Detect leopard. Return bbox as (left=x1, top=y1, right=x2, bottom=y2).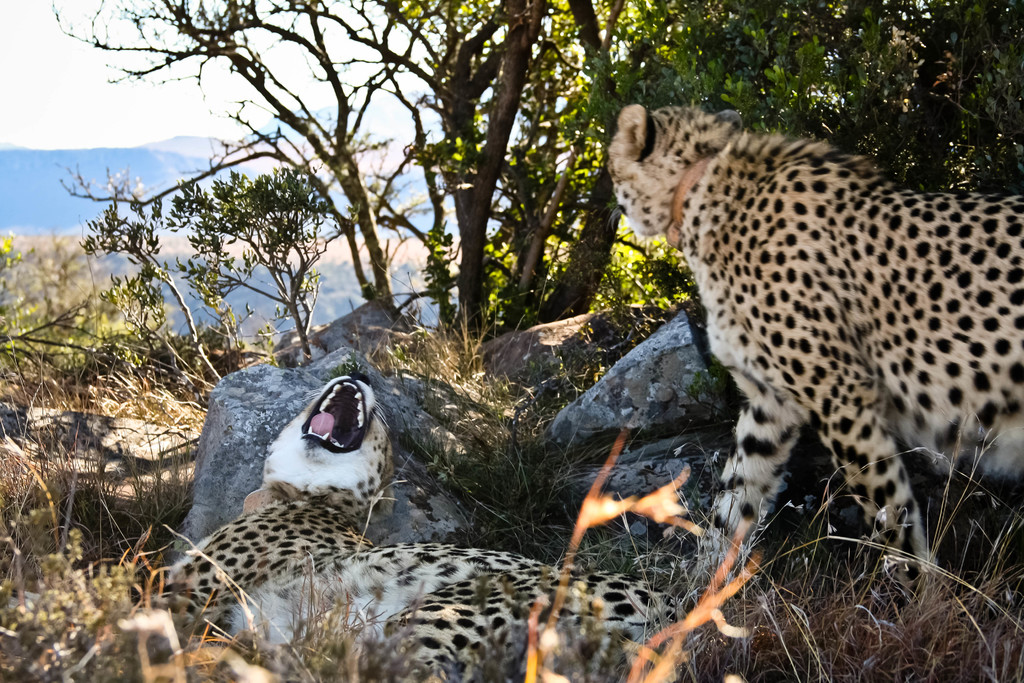
(left=146, top=377, right=684, bottom=682).
